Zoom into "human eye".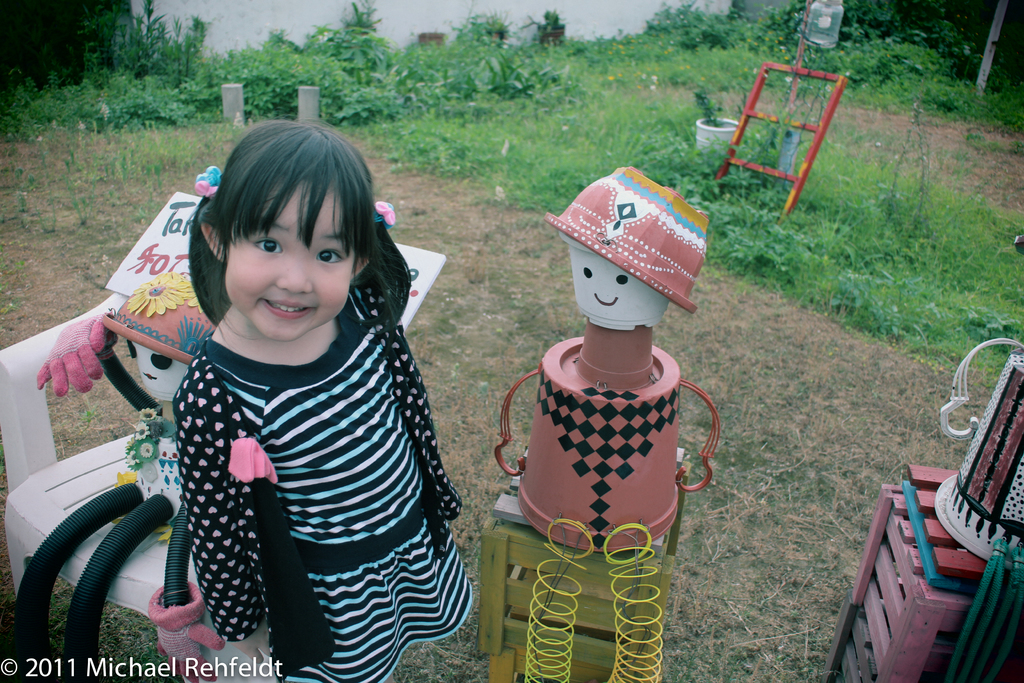
Zoom target: {"left": 248, "top": 231, "right": 284, "bottom": 258}.
